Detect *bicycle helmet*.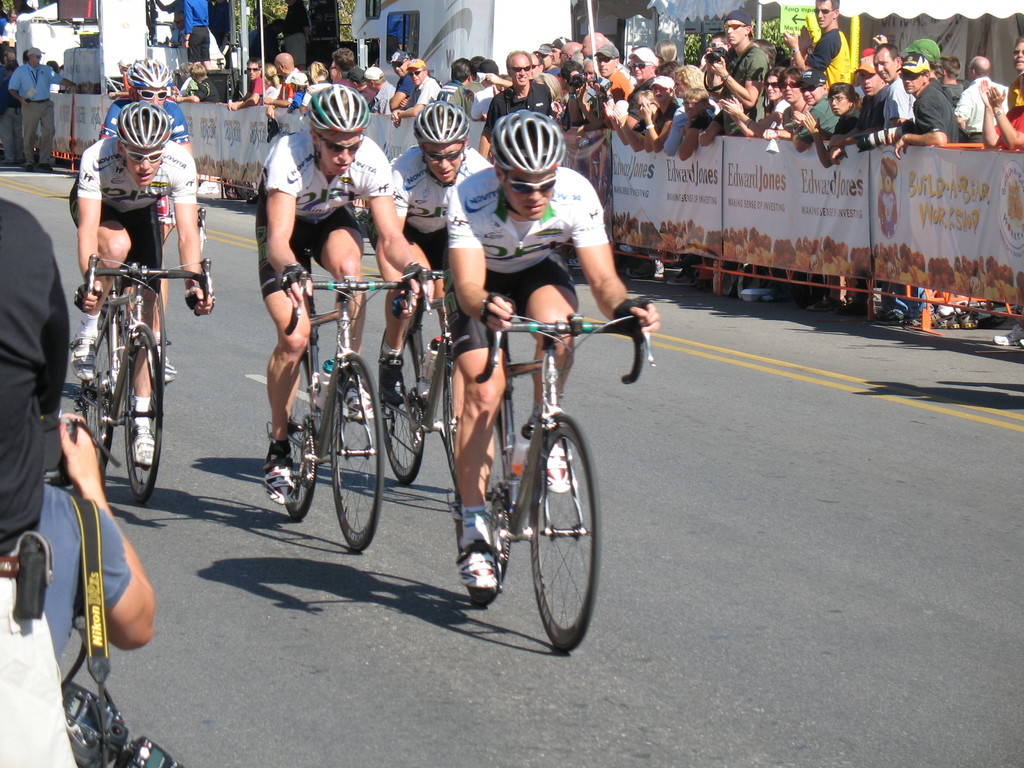
Detected at bbox=[308, 90, 371, 128].
